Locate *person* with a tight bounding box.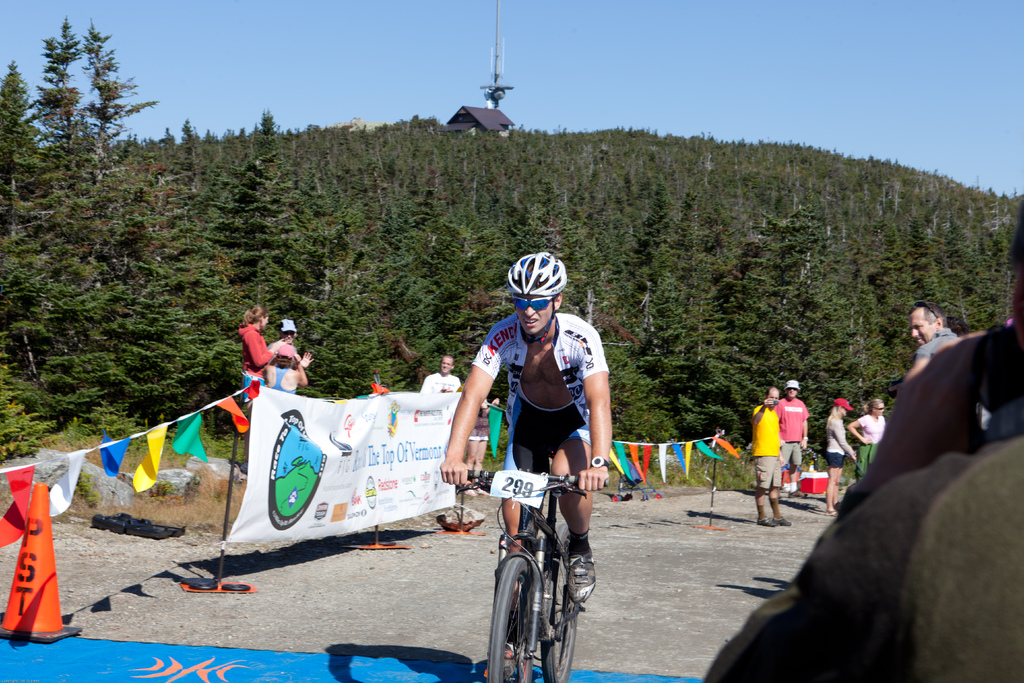
detection(902, 297, 967, 383).
